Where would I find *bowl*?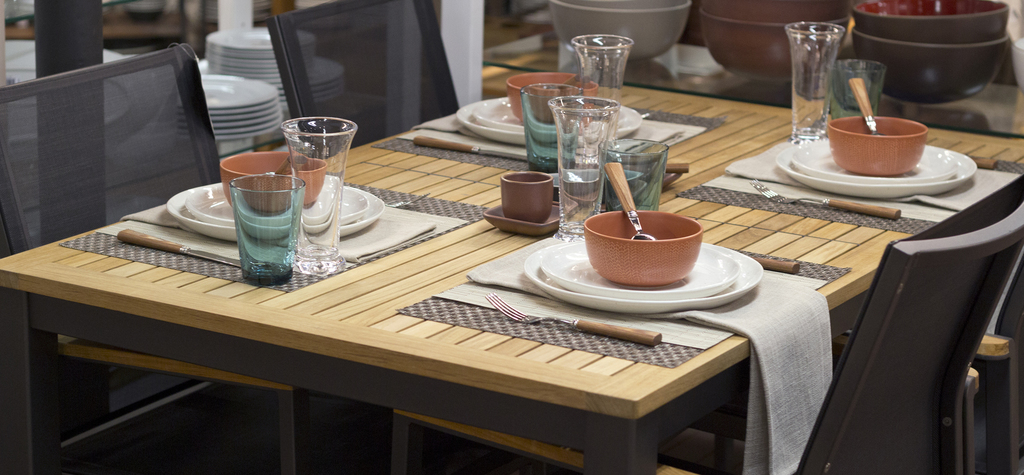
At 829/118/925/174.
